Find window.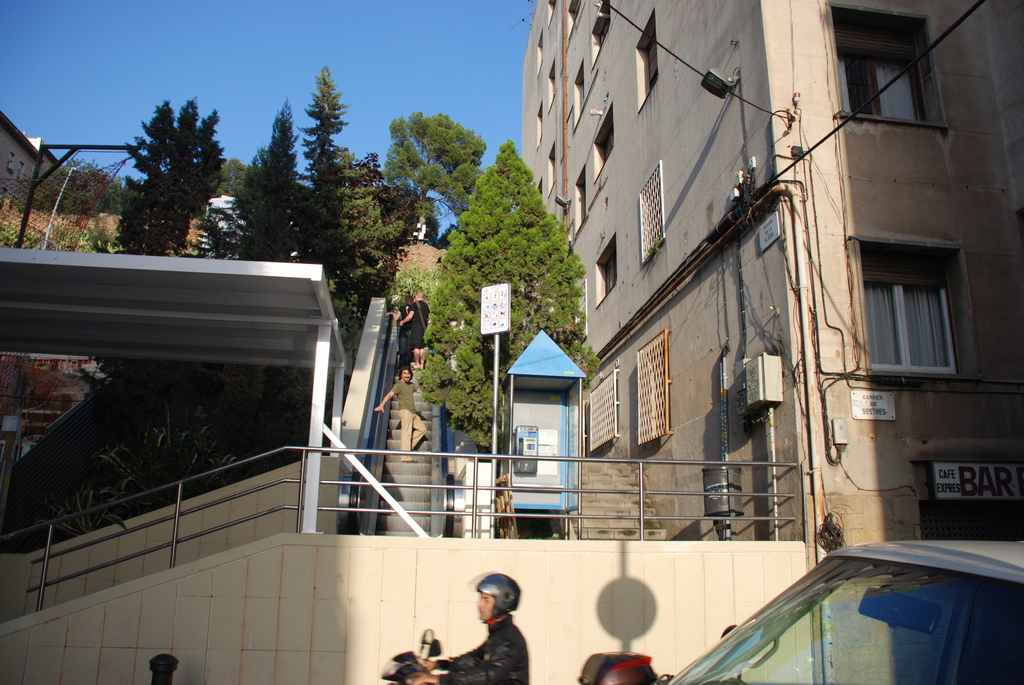
pyautogui.locateOnScreen(20, 161, 31, 178).
